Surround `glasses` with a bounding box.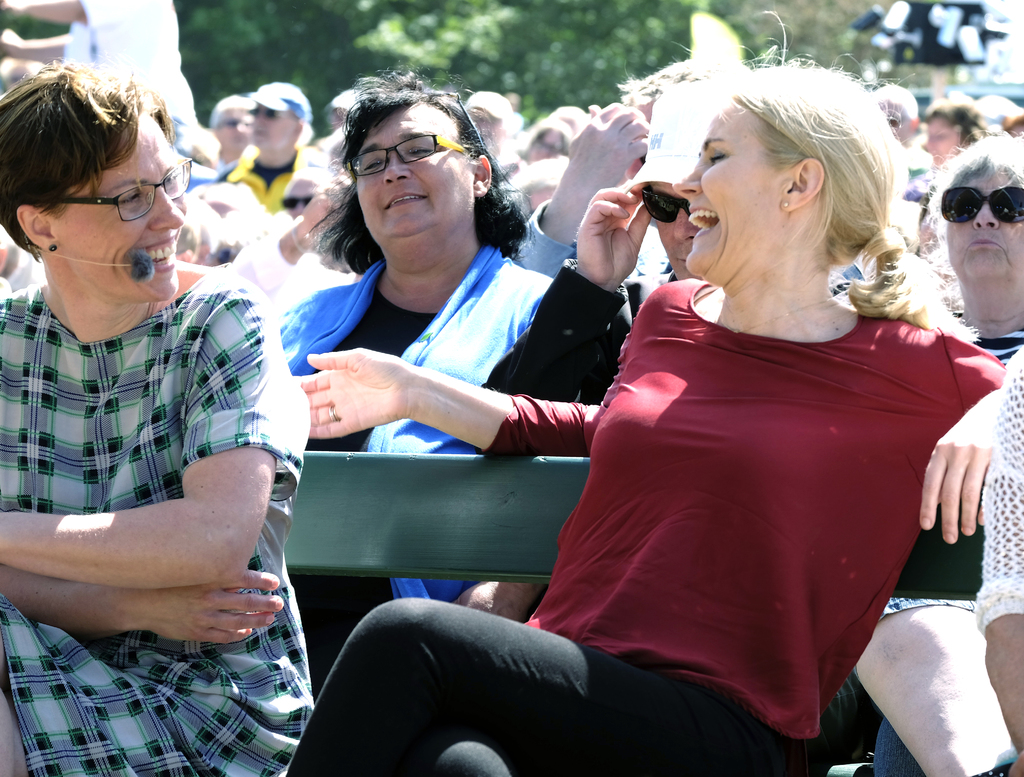
335,127,481,181.
